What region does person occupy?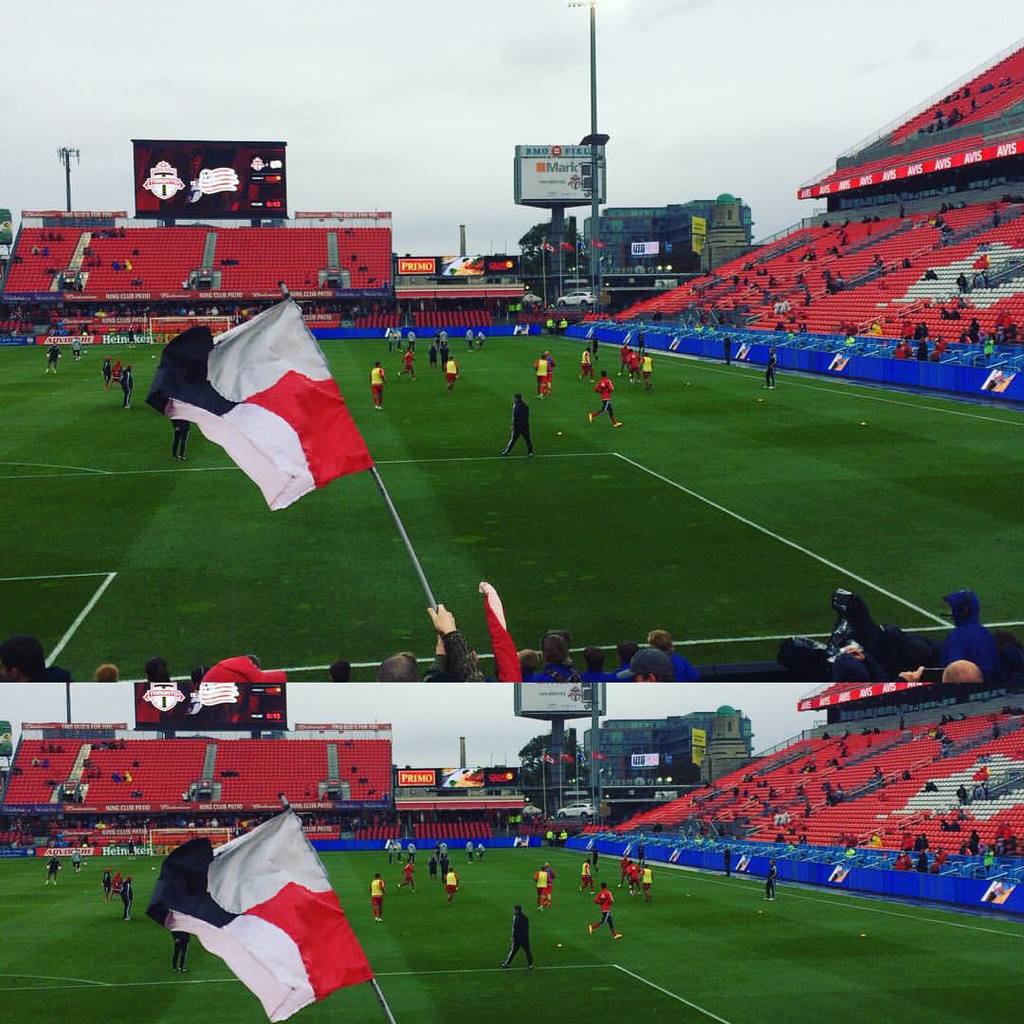
759:855:781:904.
